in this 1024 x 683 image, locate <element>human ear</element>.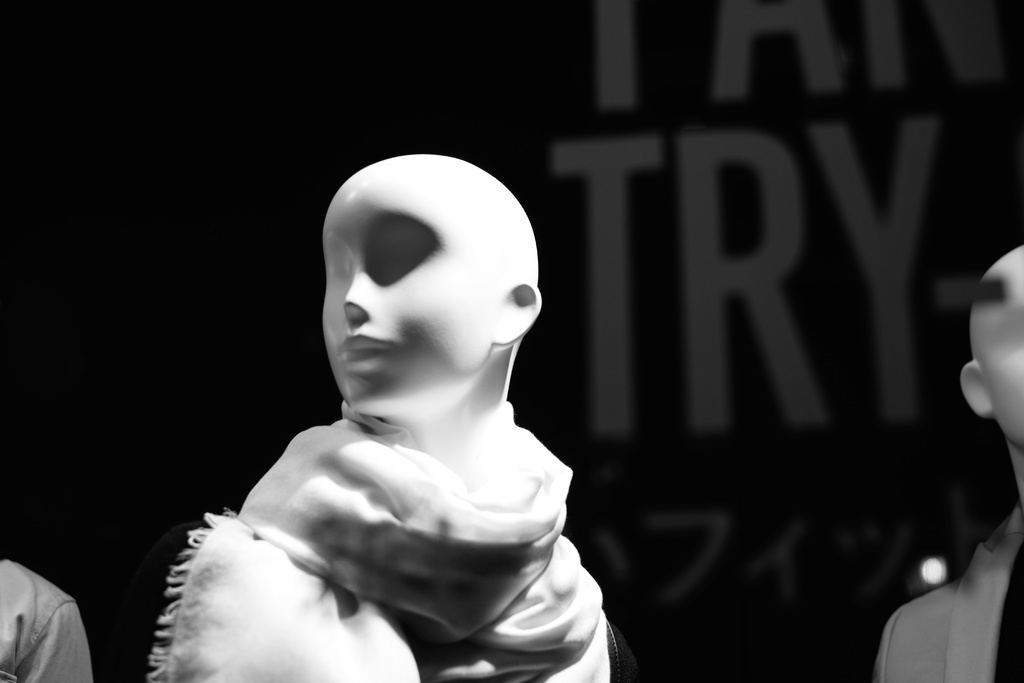
Bounding box: box(958, 359, 995, 416).
